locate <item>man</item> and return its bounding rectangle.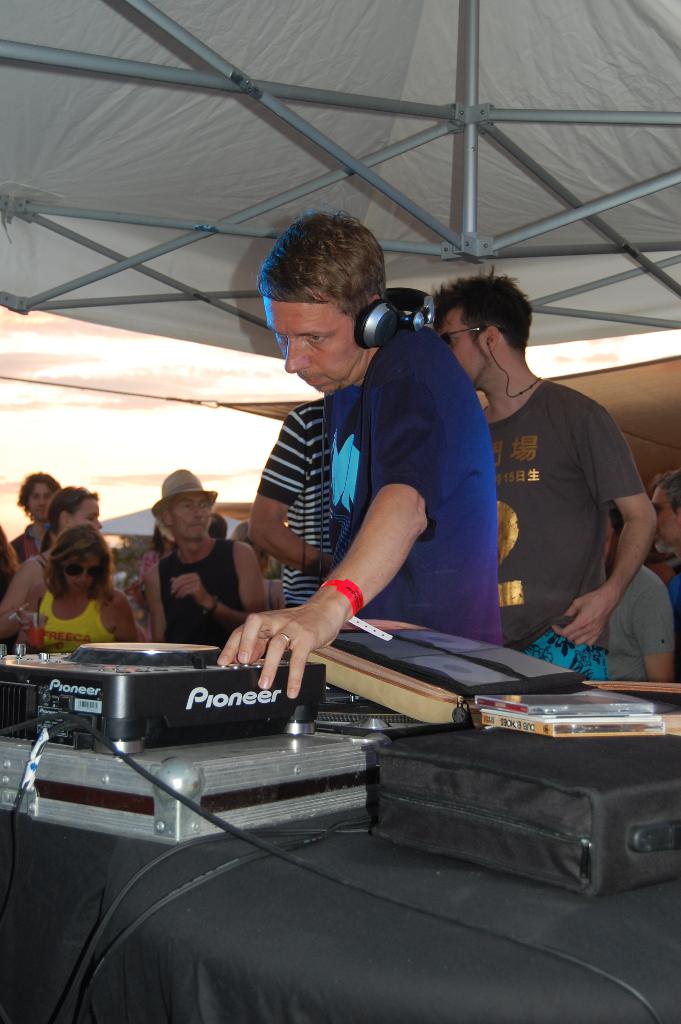
602, 538, 680, 688.
